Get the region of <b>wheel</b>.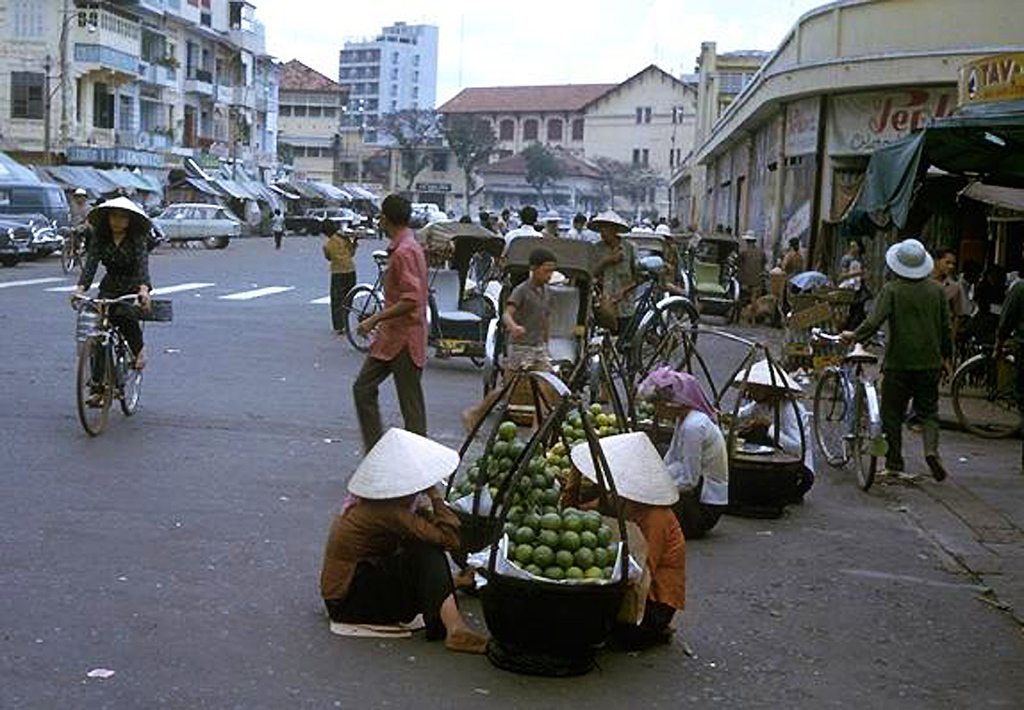
locate(339, 283, 386, 351).
